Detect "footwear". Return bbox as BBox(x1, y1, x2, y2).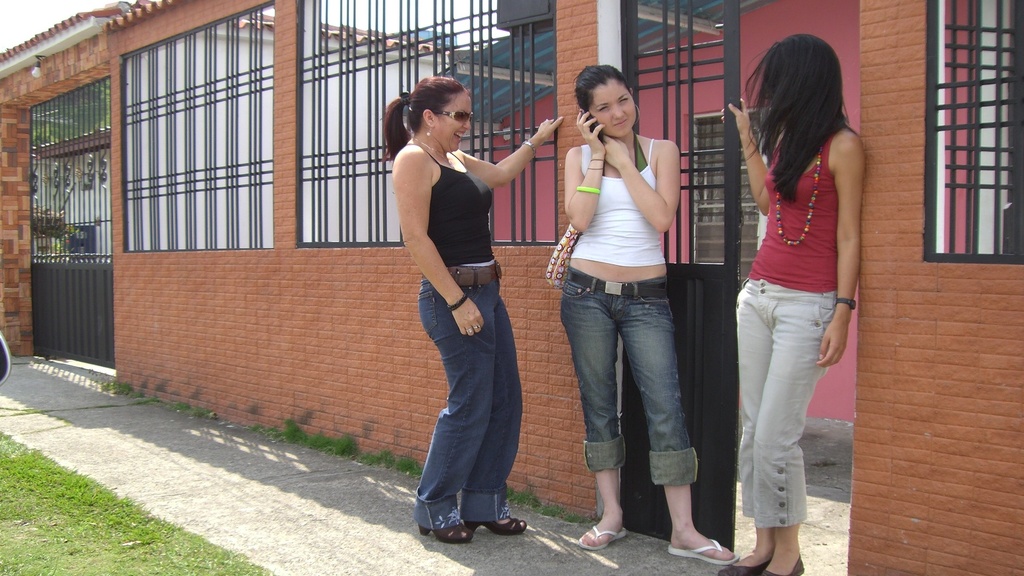
BBox(411, 523, 467, 542).
